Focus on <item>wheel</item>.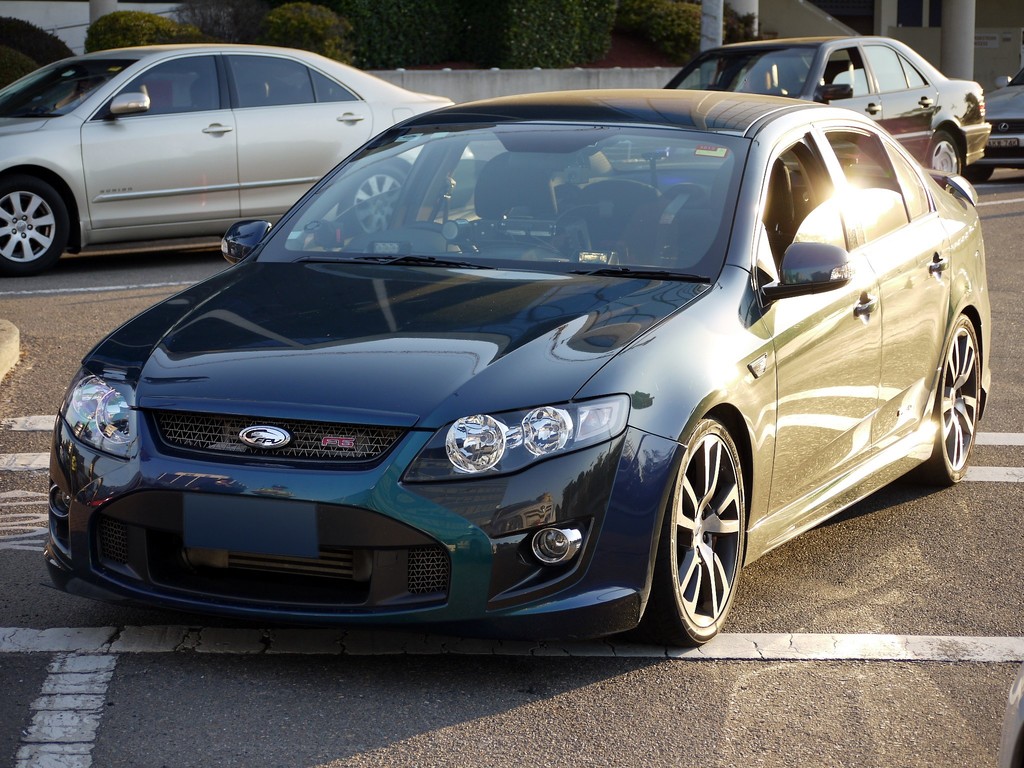
Focused at <box>928,308,988,493</box>.
